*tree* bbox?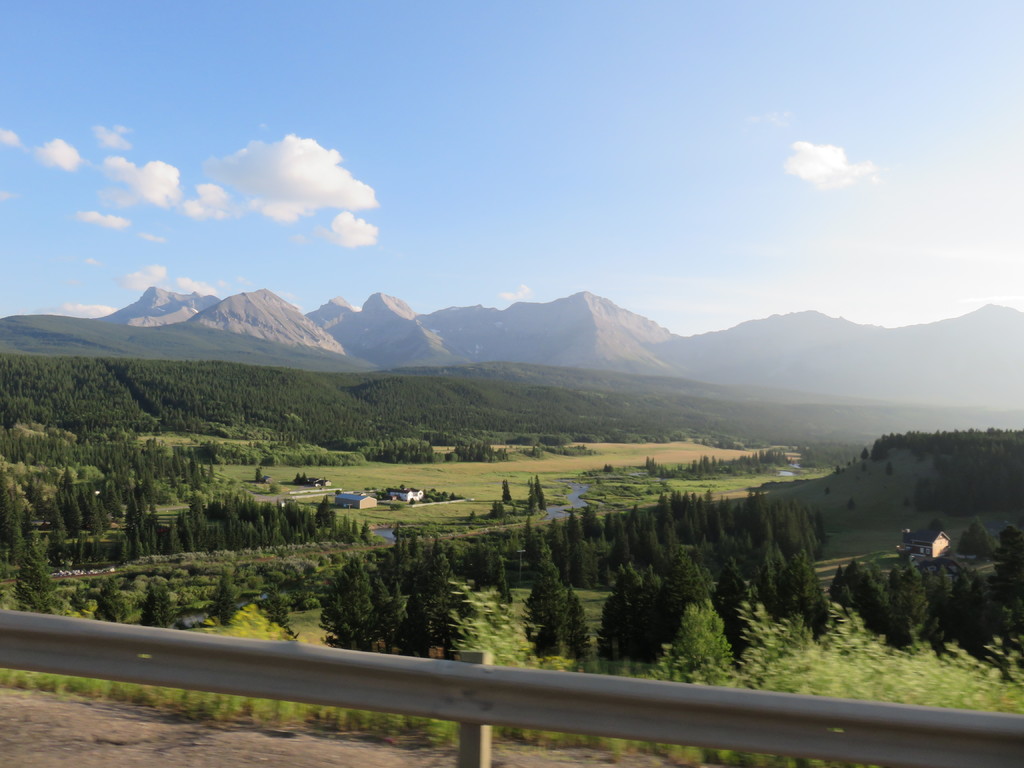
501 479 511 505
